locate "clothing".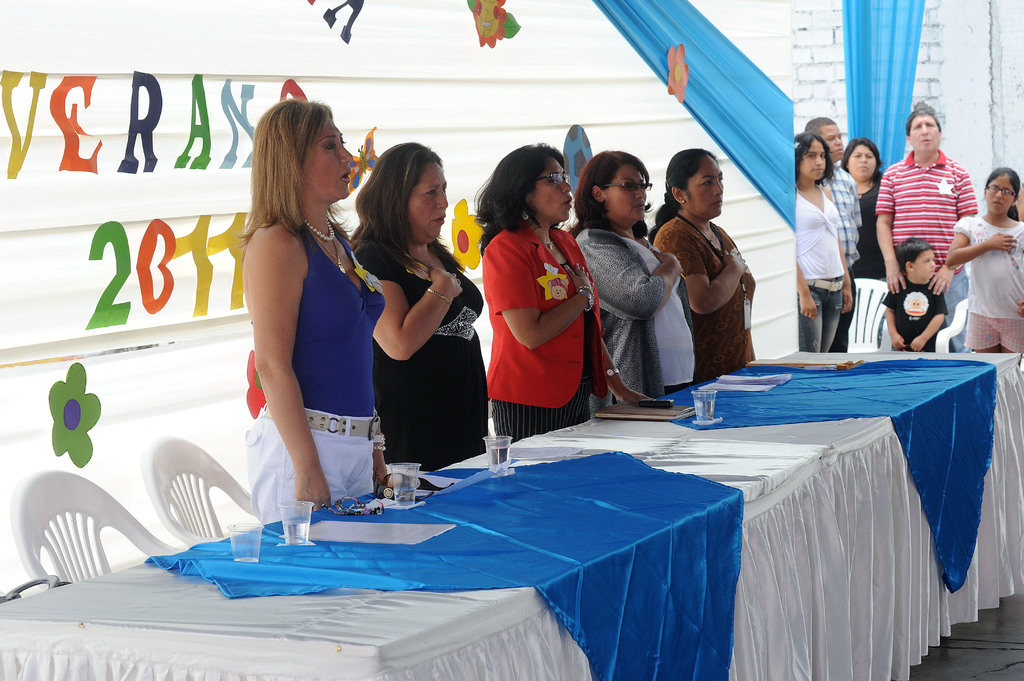
Bounding box: select_region(577, 226, 690, 408).
